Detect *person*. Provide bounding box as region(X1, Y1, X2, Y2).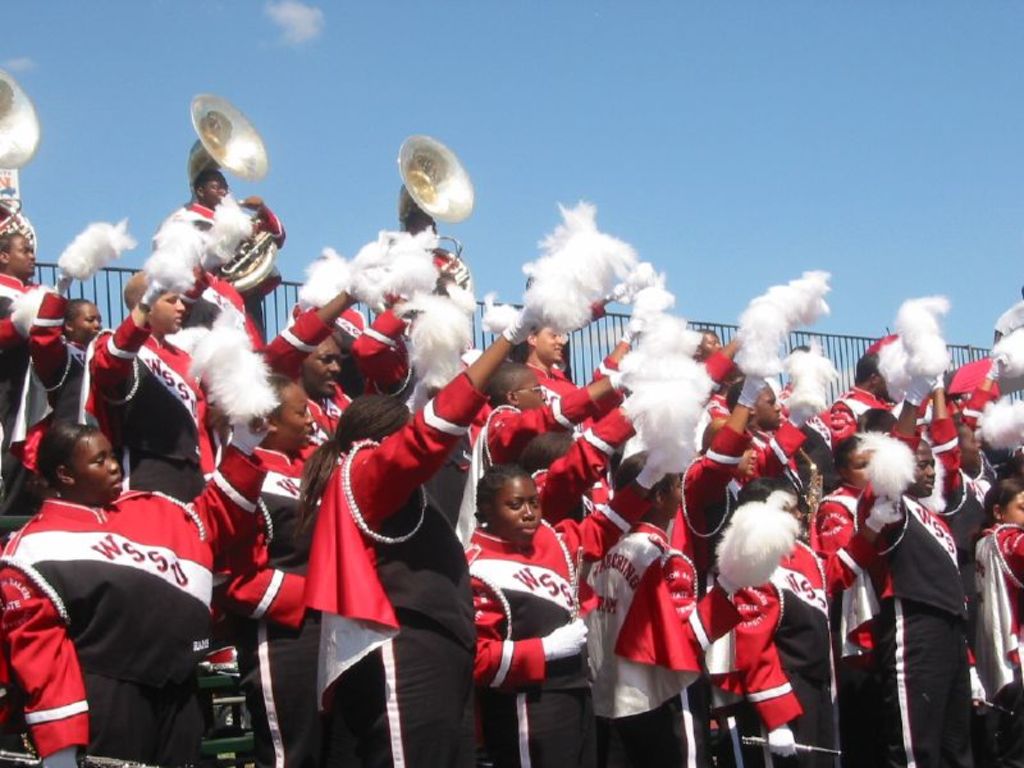
region(220, 376, 342, 764).
